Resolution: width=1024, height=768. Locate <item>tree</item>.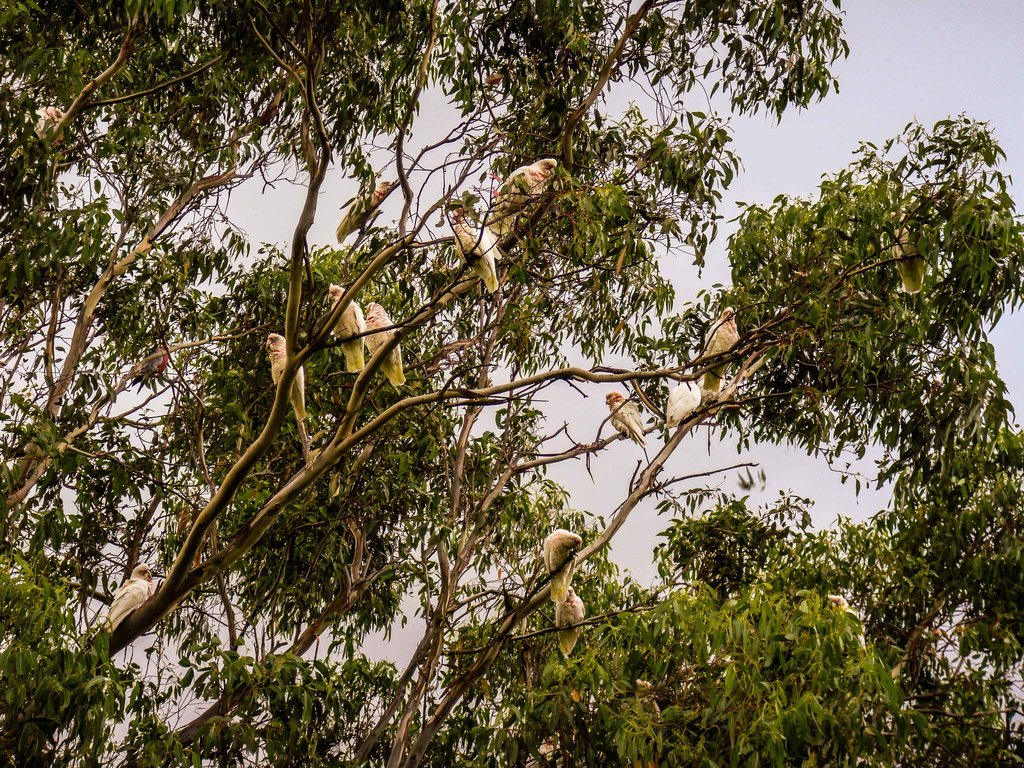
rect(0, 0, 1023, 767).
